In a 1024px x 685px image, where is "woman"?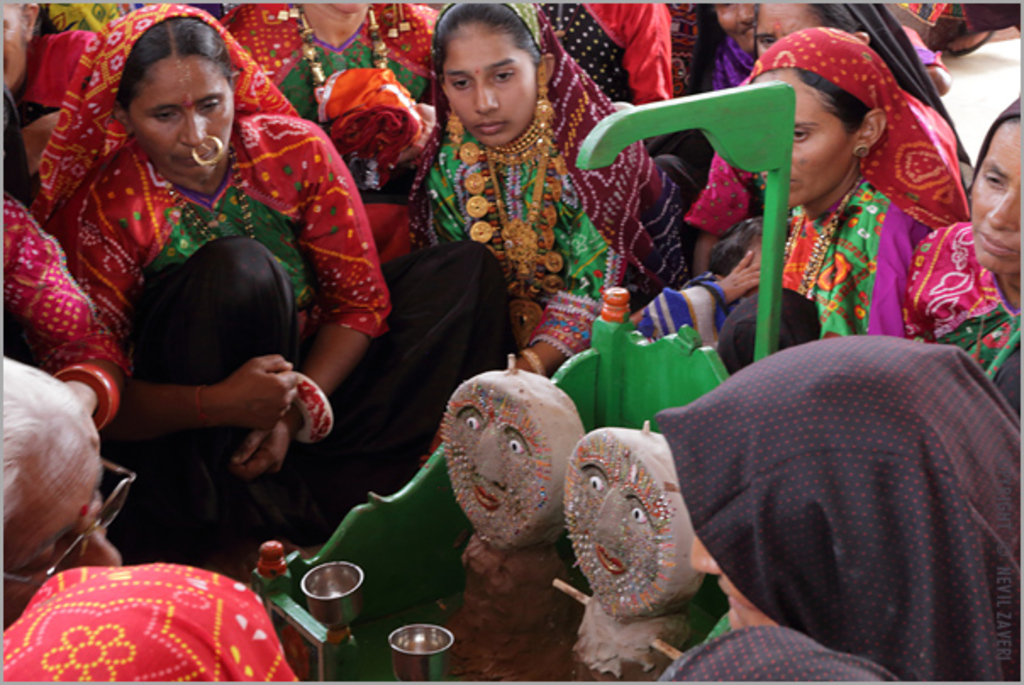
rect(441, 390, 548, 549).
